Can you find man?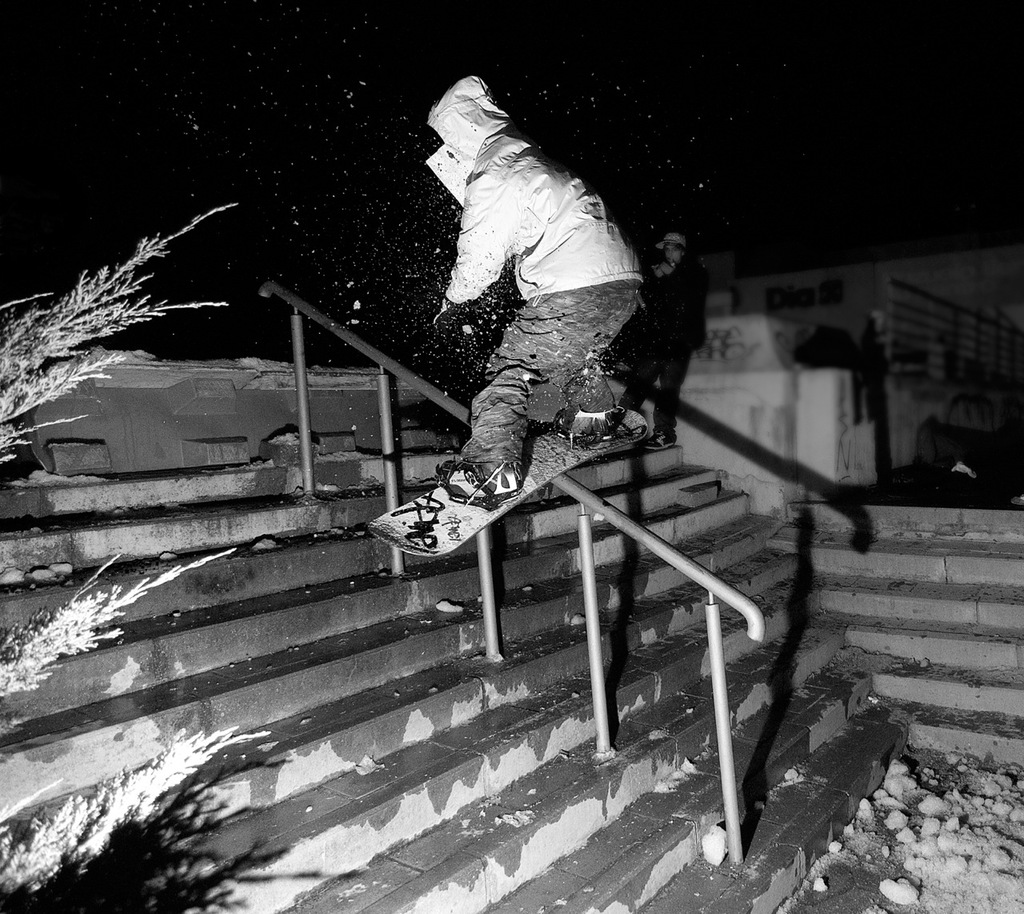
Yes, bounding box: <bbox>621, 233, 714, 433</bbox>.
